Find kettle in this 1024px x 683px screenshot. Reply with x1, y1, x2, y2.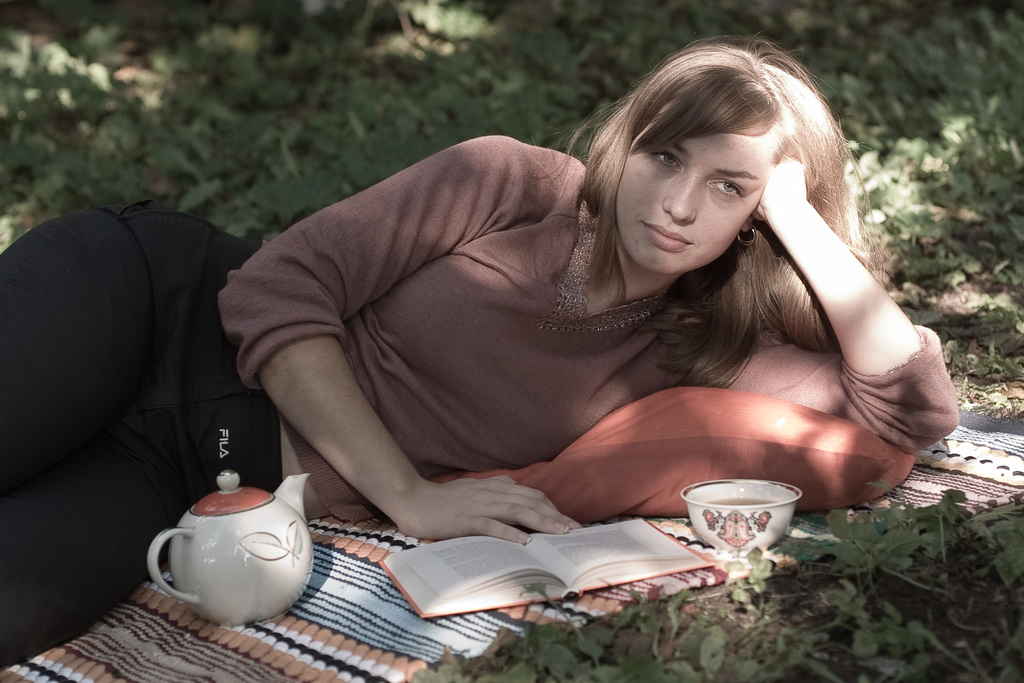
146, 473, 311, 633.
